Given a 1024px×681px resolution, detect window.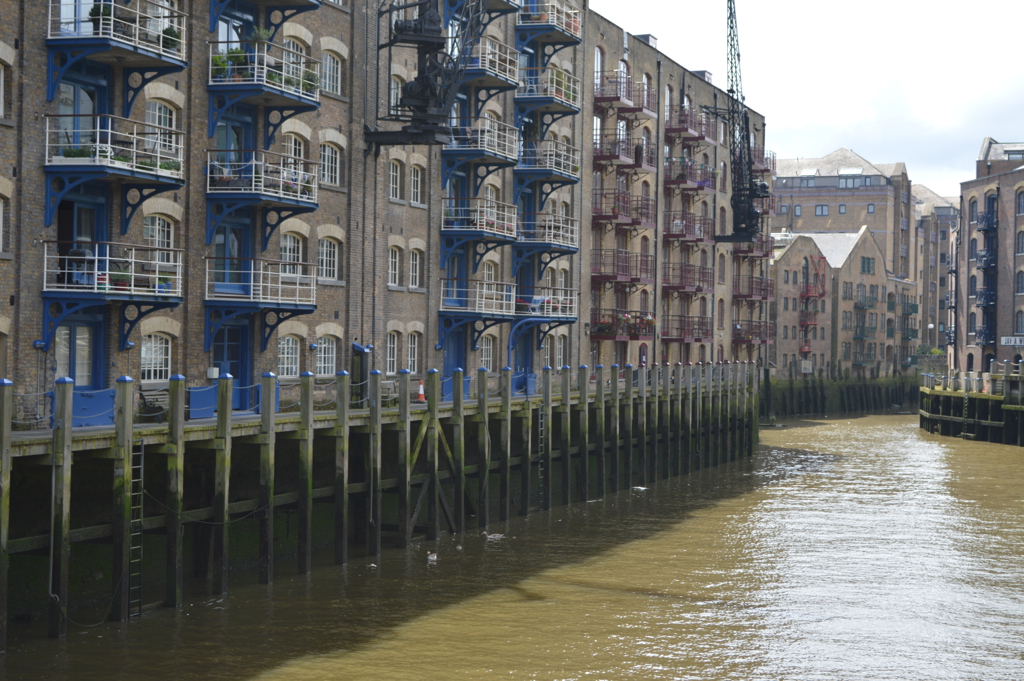
box=[392, 73, 408, 115].
